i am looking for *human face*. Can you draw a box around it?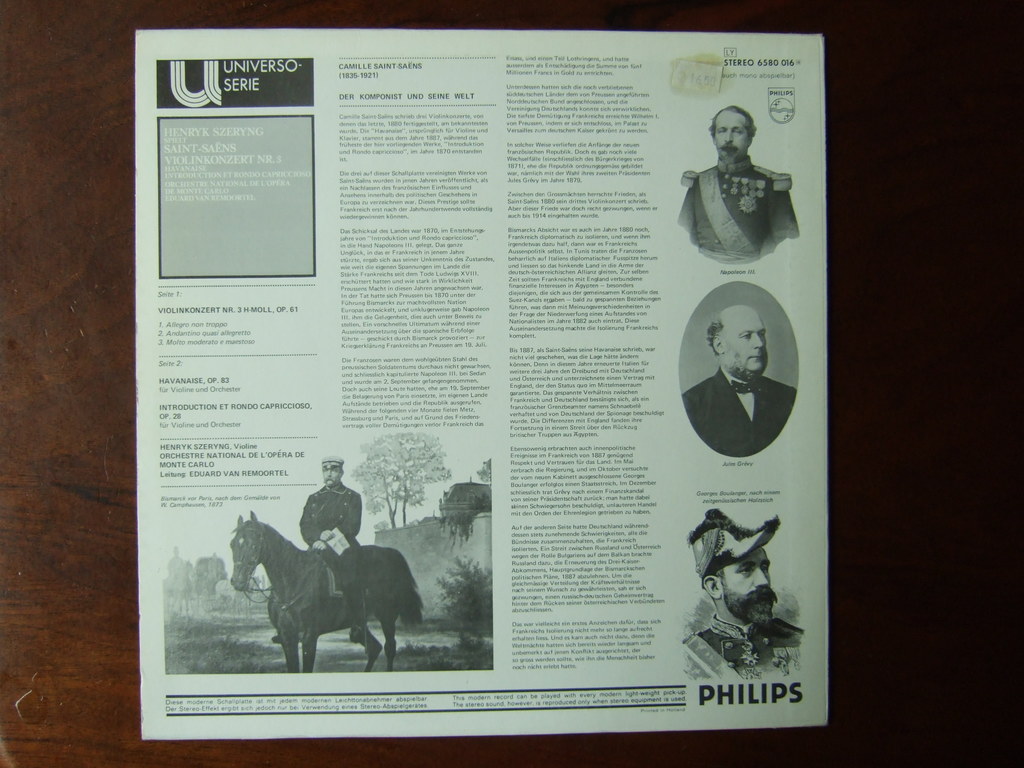
Sure, the bounding box is (710,113,749,163).
